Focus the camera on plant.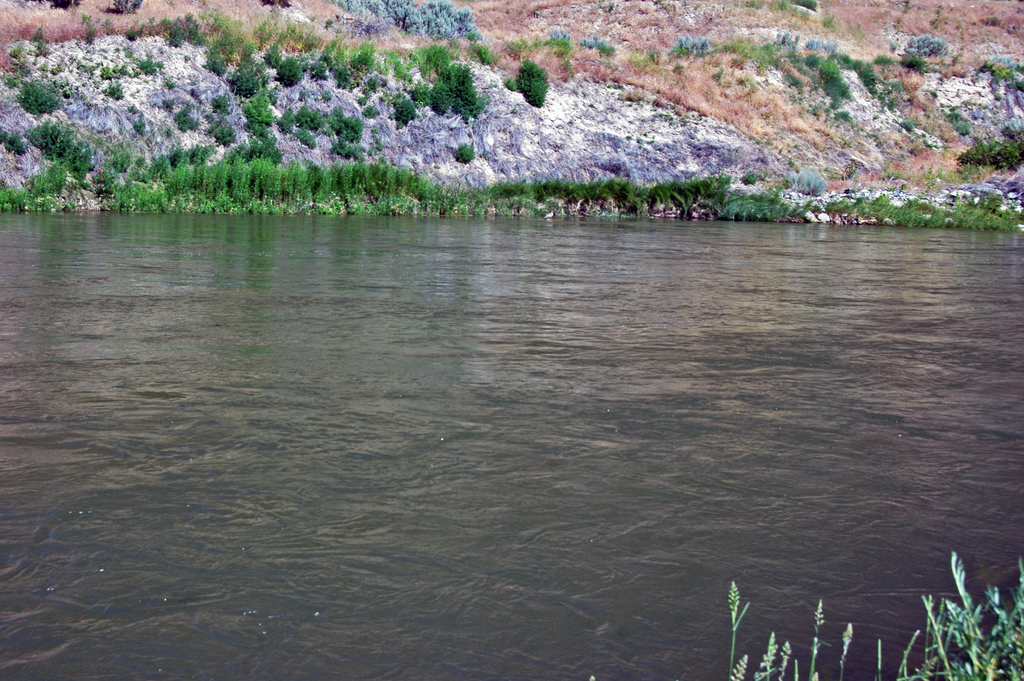
Focus region: (954,167,966,185).
